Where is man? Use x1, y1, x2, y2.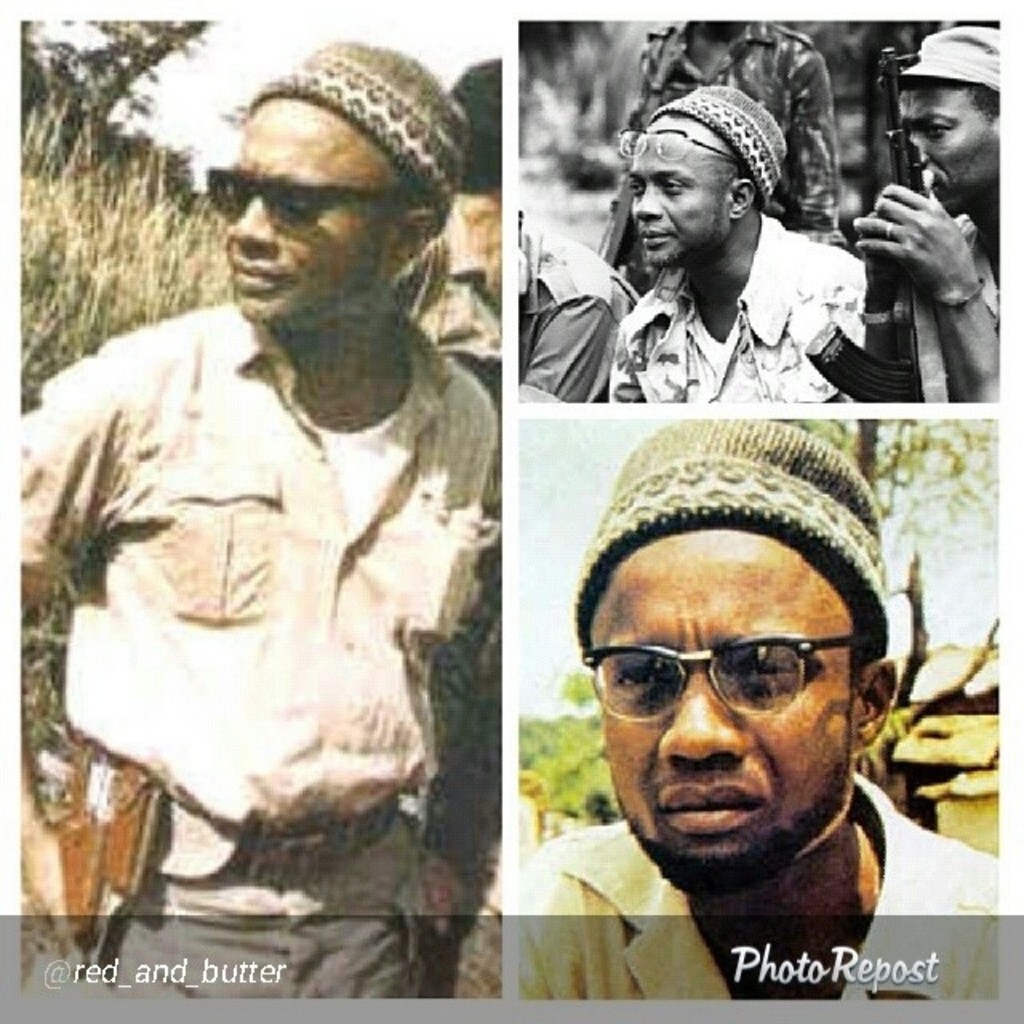
858, 26, 1000, 402.
